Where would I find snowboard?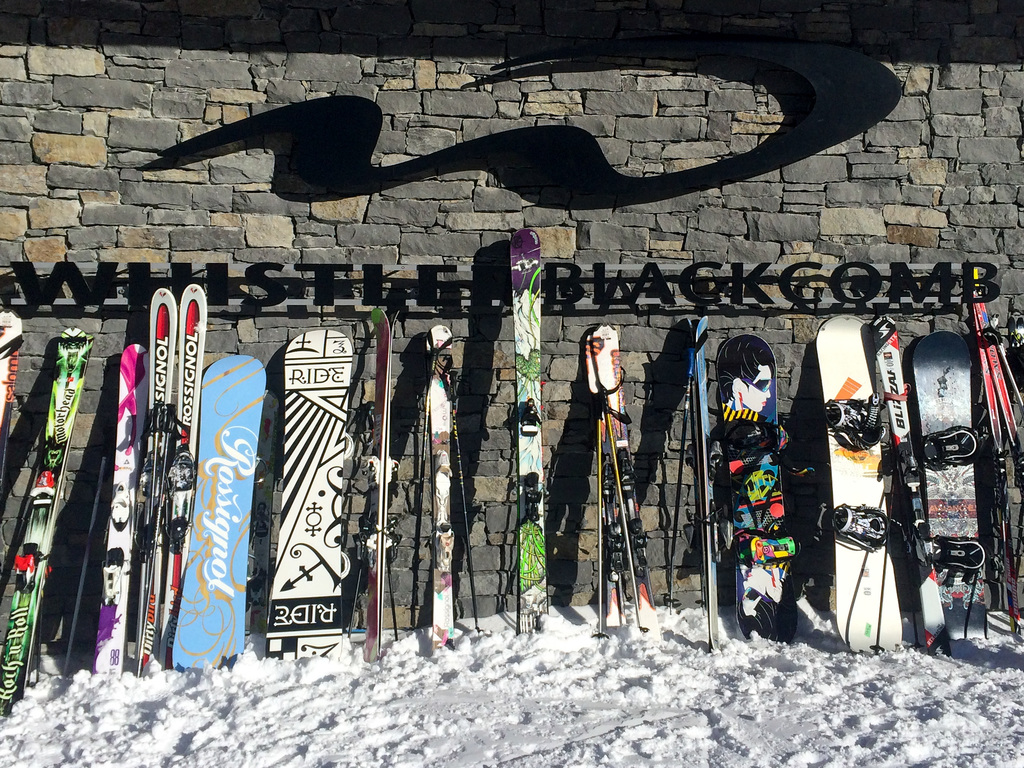
At 0,314,25,485.
